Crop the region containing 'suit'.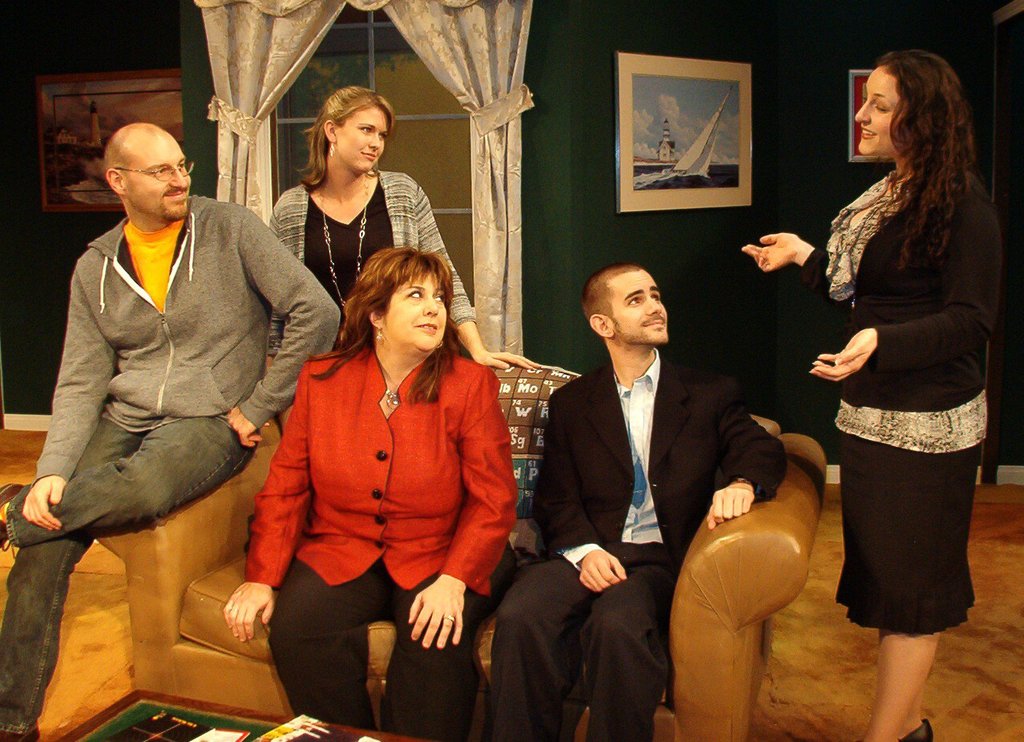
Crop region: (485,347,785,741).
